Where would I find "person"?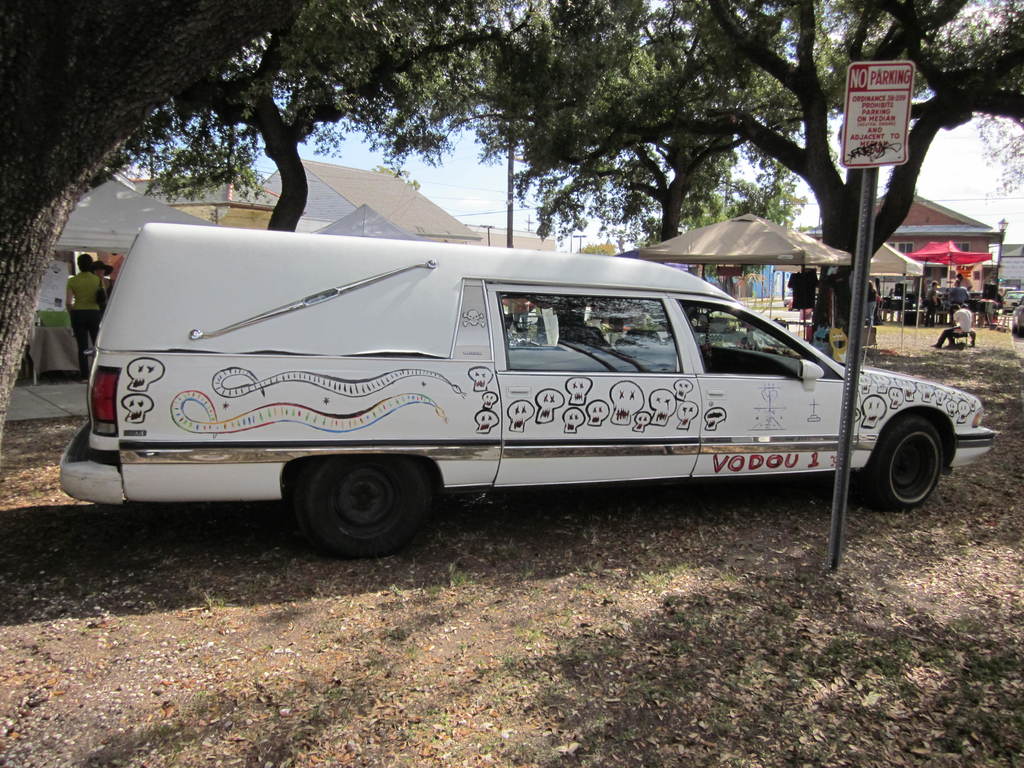
At bbox=[63, 250, 102, 387].
